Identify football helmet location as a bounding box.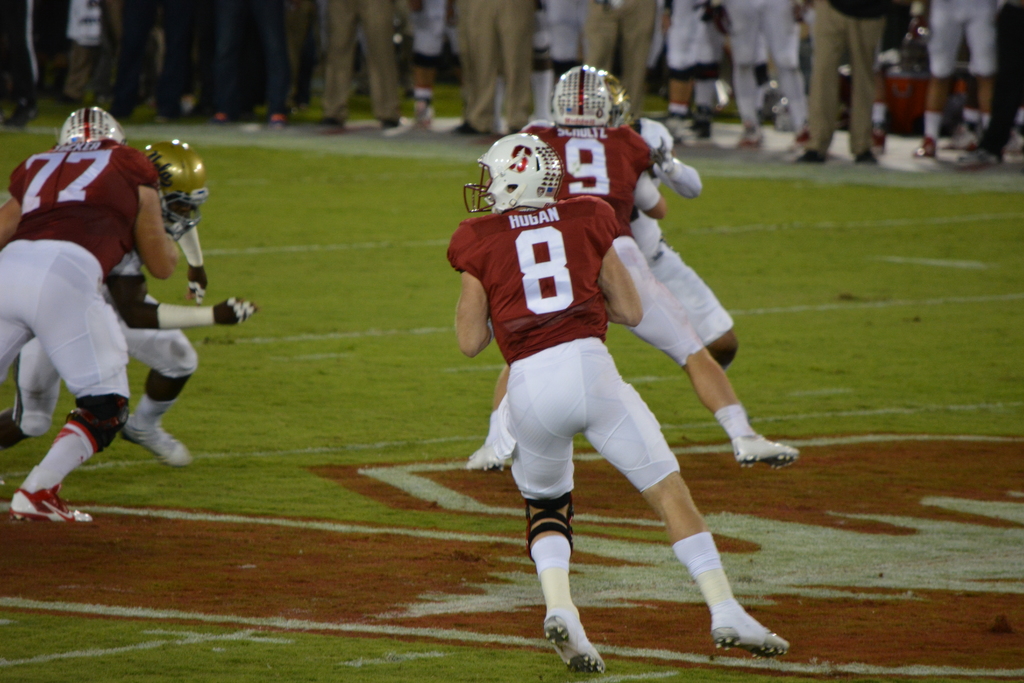
[56, 106, 126, 152].
